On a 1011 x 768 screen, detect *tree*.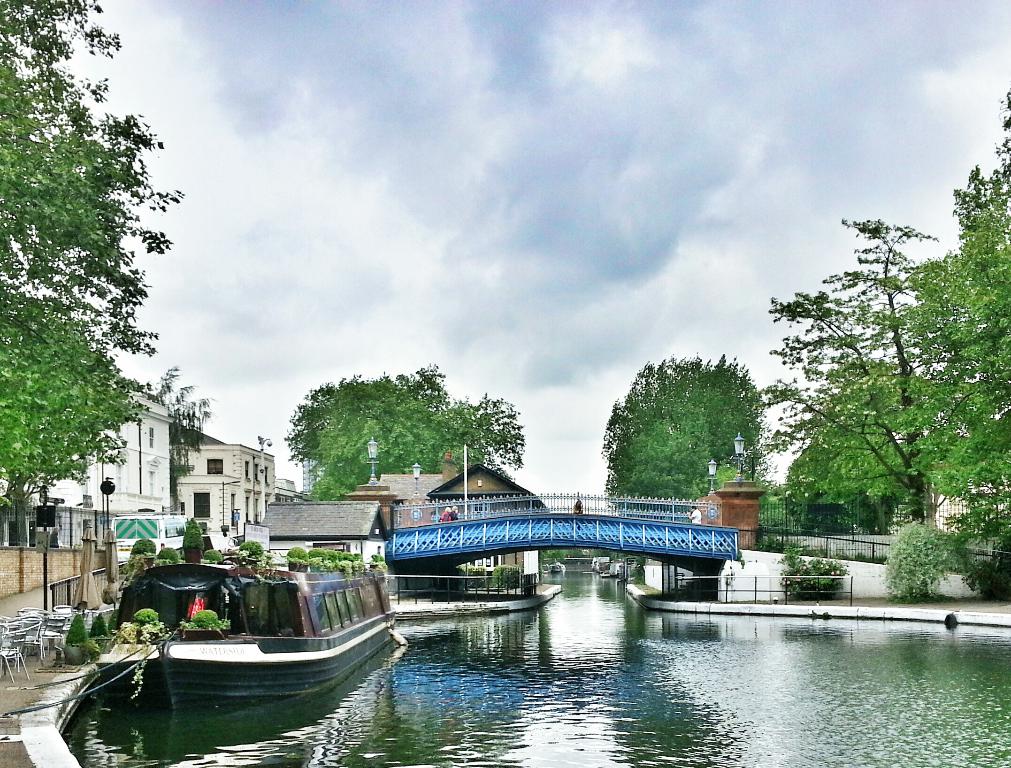
{"left": 745, "top": 216, "right": 944, "bottom": 532}.
